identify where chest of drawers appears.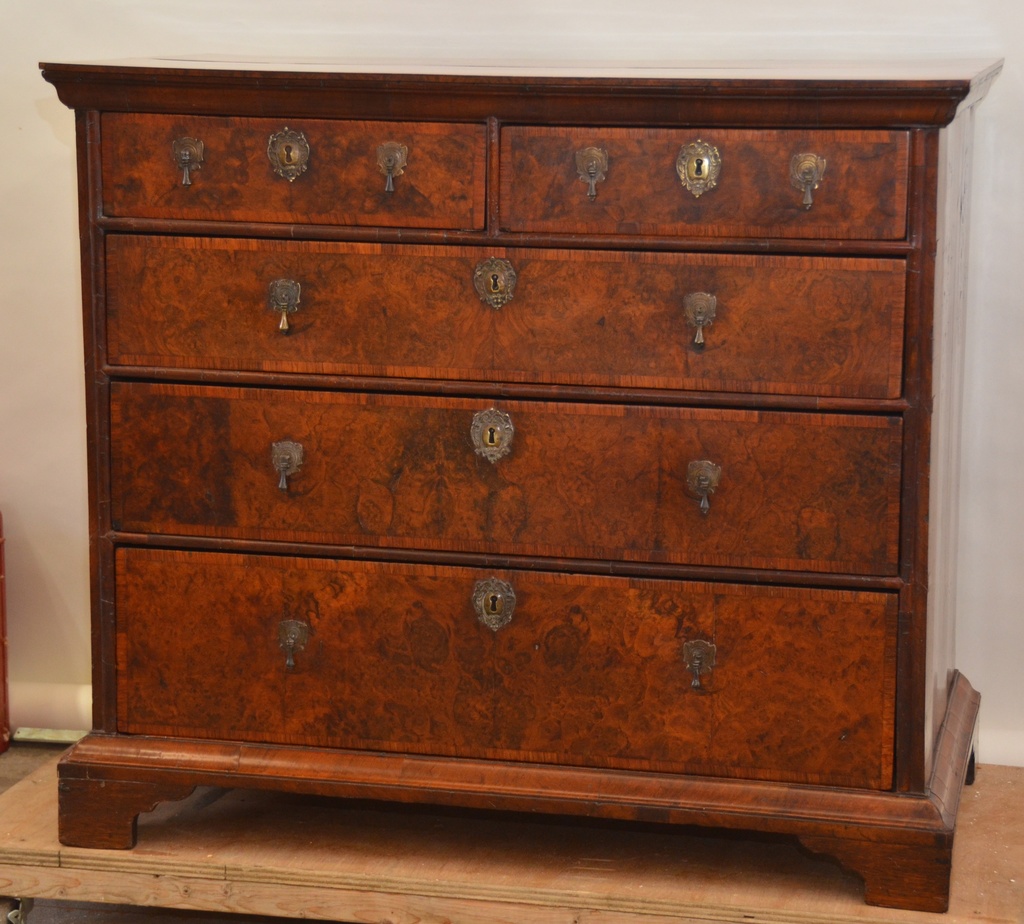
Appears at bbox=[40, 56, 1005, 917].
